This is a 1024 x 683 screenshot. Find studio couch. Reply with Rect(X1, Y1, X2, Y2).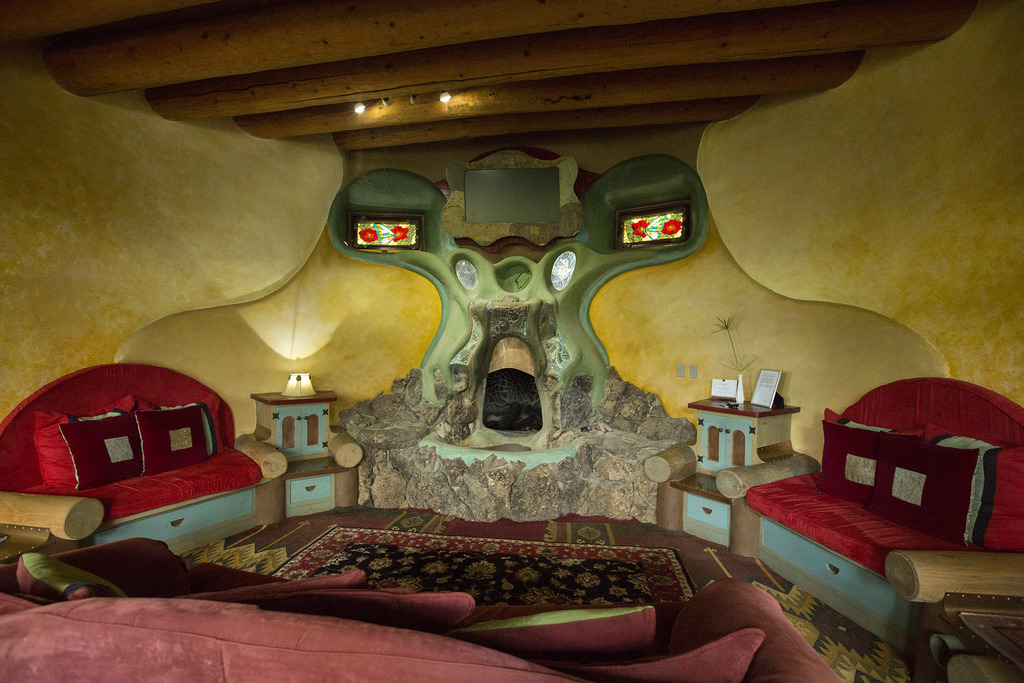
Rect(0, 367, 287, 567).
